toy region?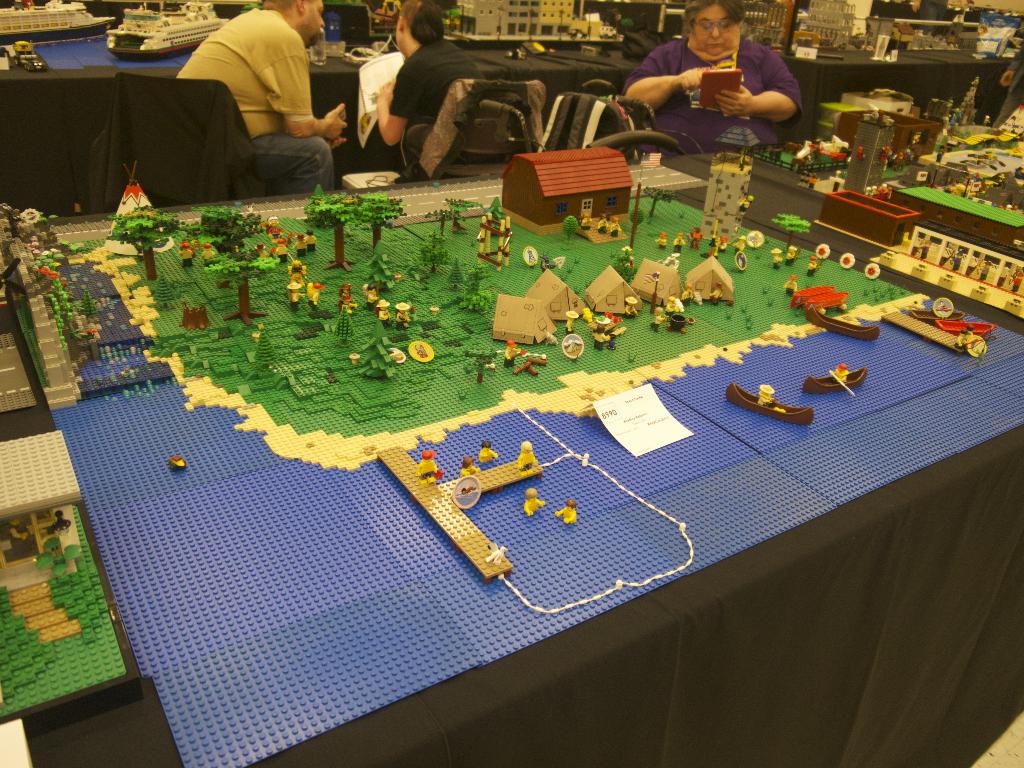
832,364,854,398
